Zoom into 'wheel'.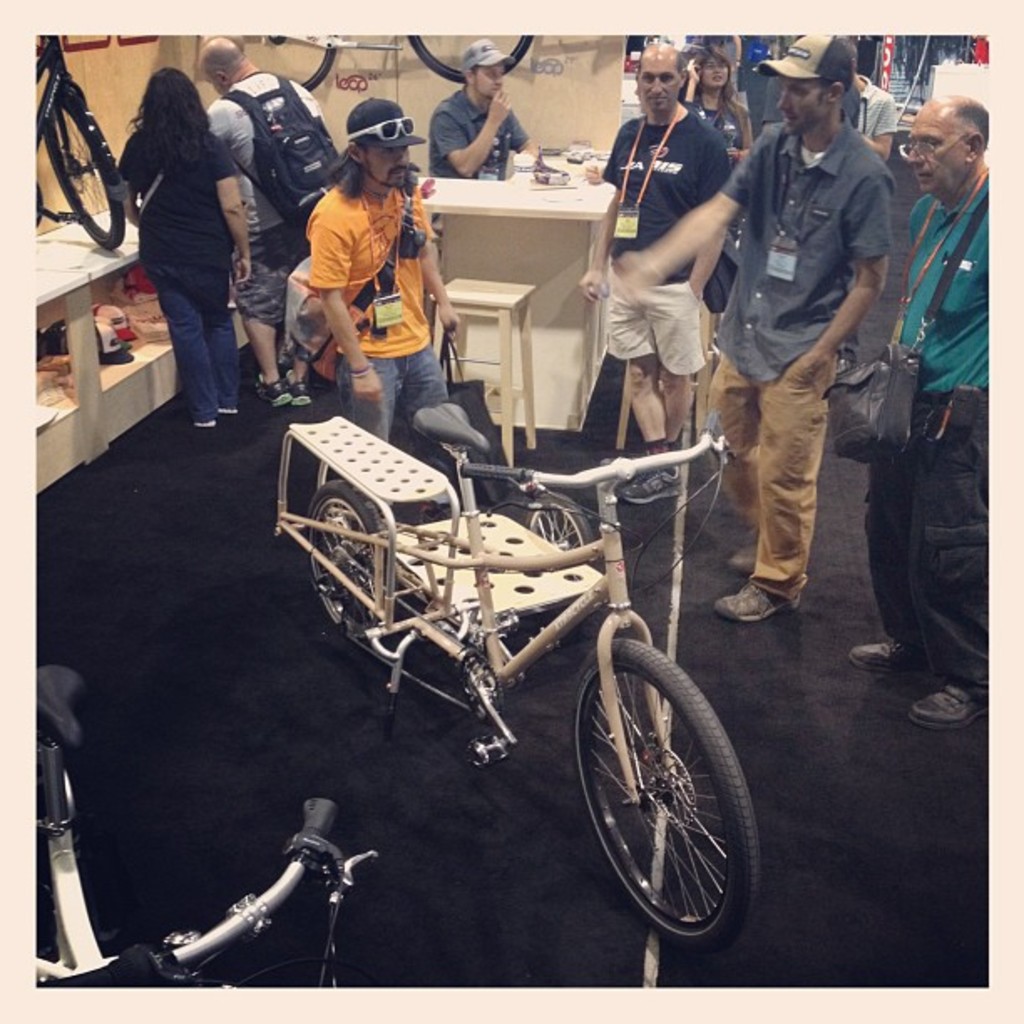
Zoom target: <box>283,44,331,94</box>.
